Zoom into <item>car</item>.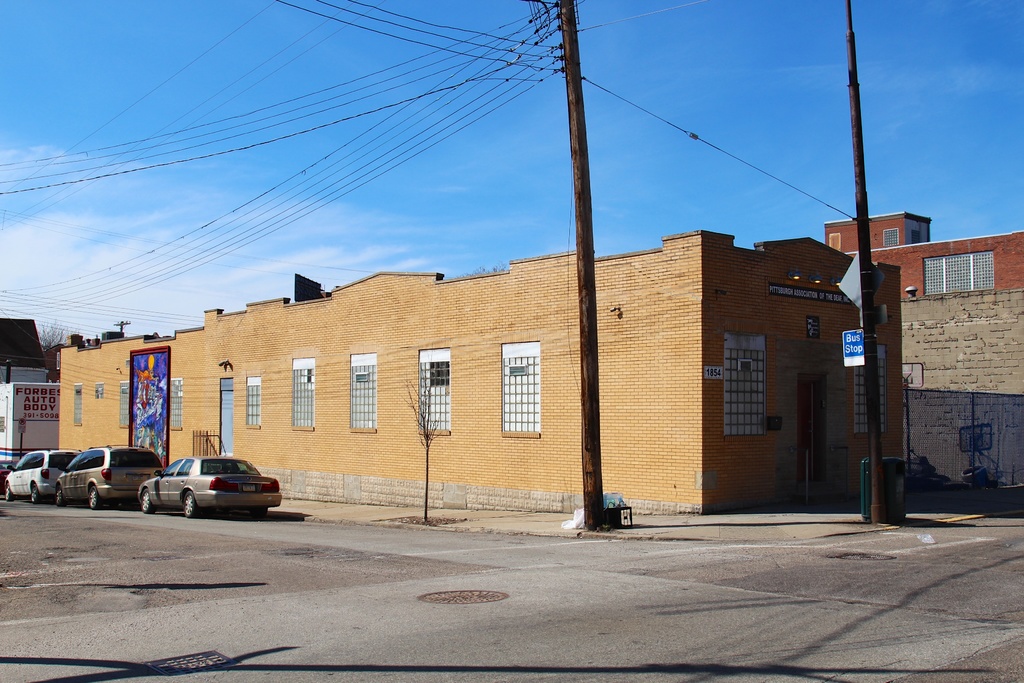
Zoom target: {"x1": 54, "y1": 446, "x2": 163, "y2": 511}.
